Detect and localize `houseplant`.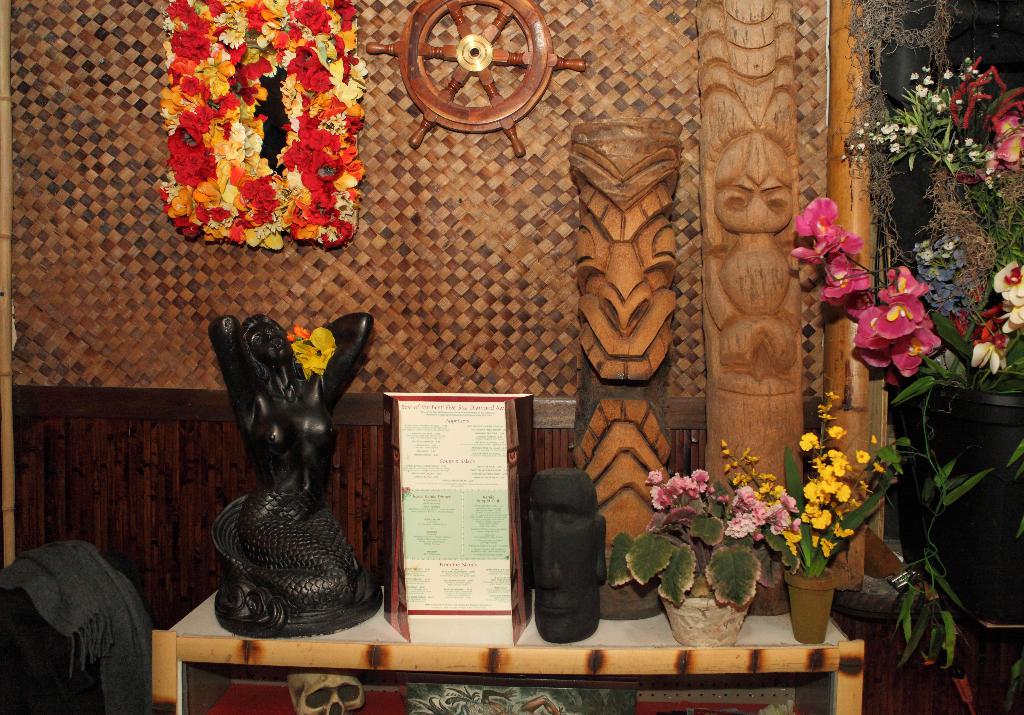
Localized at detection(769, 49, 1023, 671).
